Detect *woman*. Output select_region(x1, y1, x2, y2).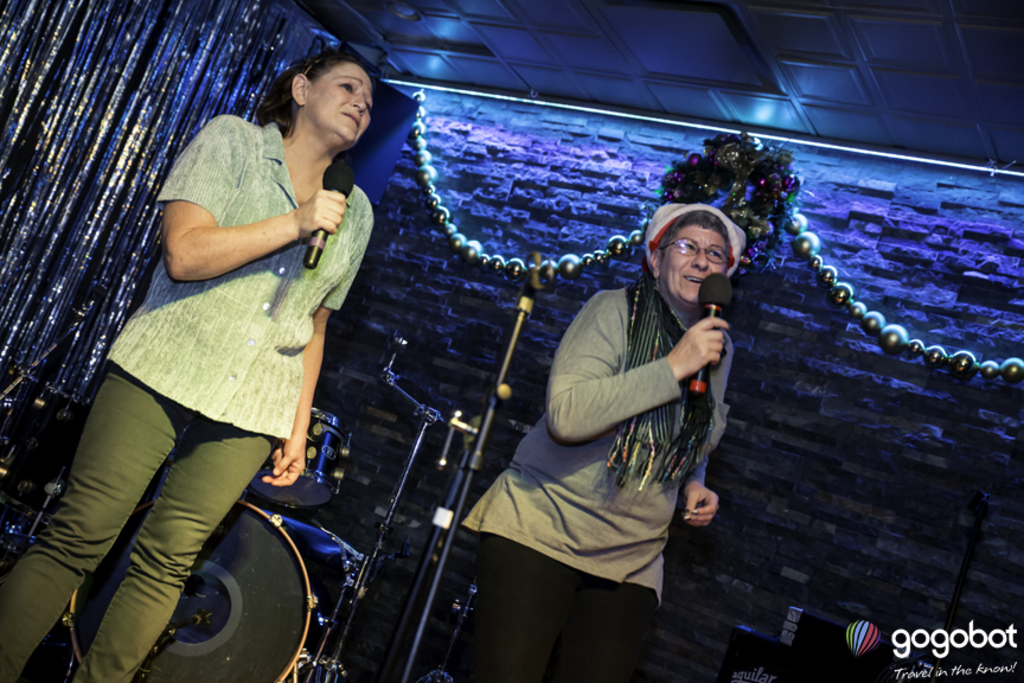
select_region(82, 57, 390, 651).
